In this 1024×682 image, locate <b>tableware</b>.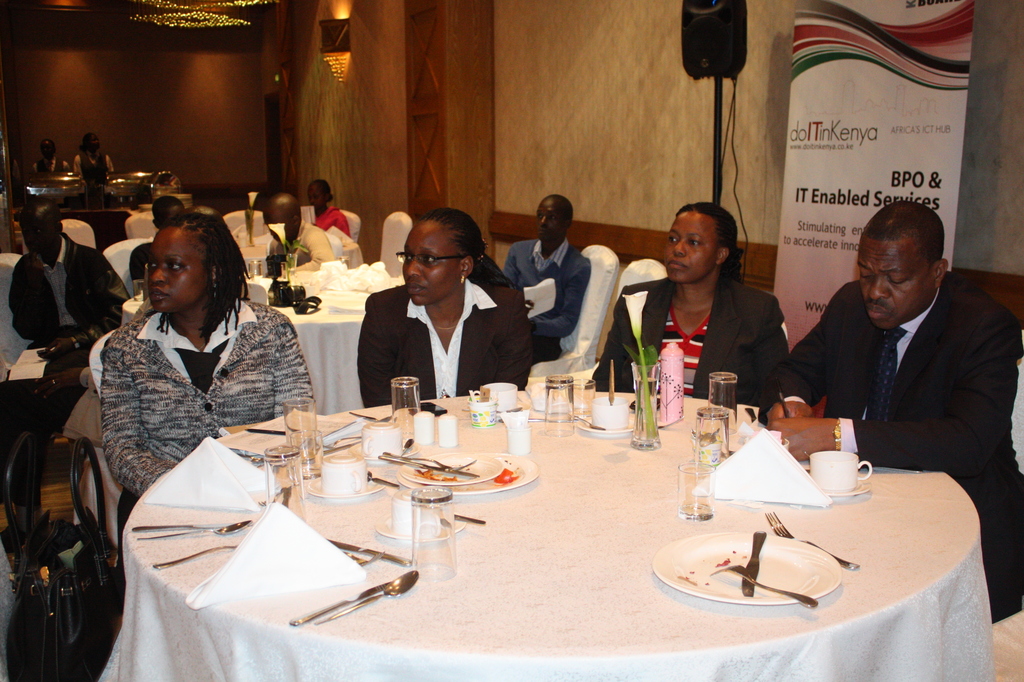
Bounding box: (x1=392, y1=453, x2=546, y2=501).
